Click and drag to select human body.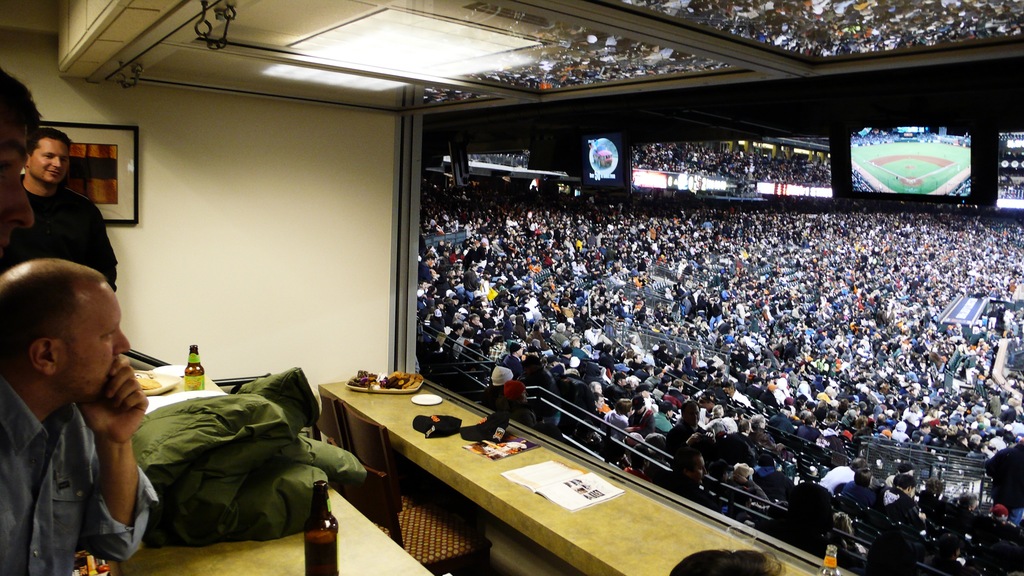
Selection: <region>550, 298, 550, 302</region>.
